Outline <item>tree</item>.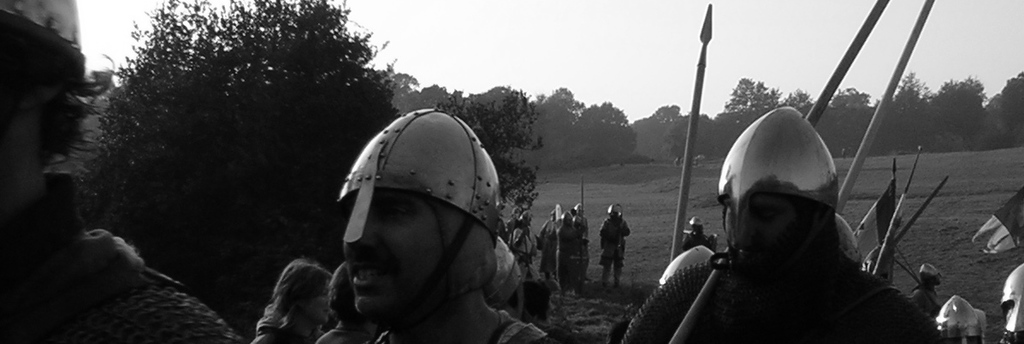
Outline: x1=428 y1=89 x2=537 y2=225.
